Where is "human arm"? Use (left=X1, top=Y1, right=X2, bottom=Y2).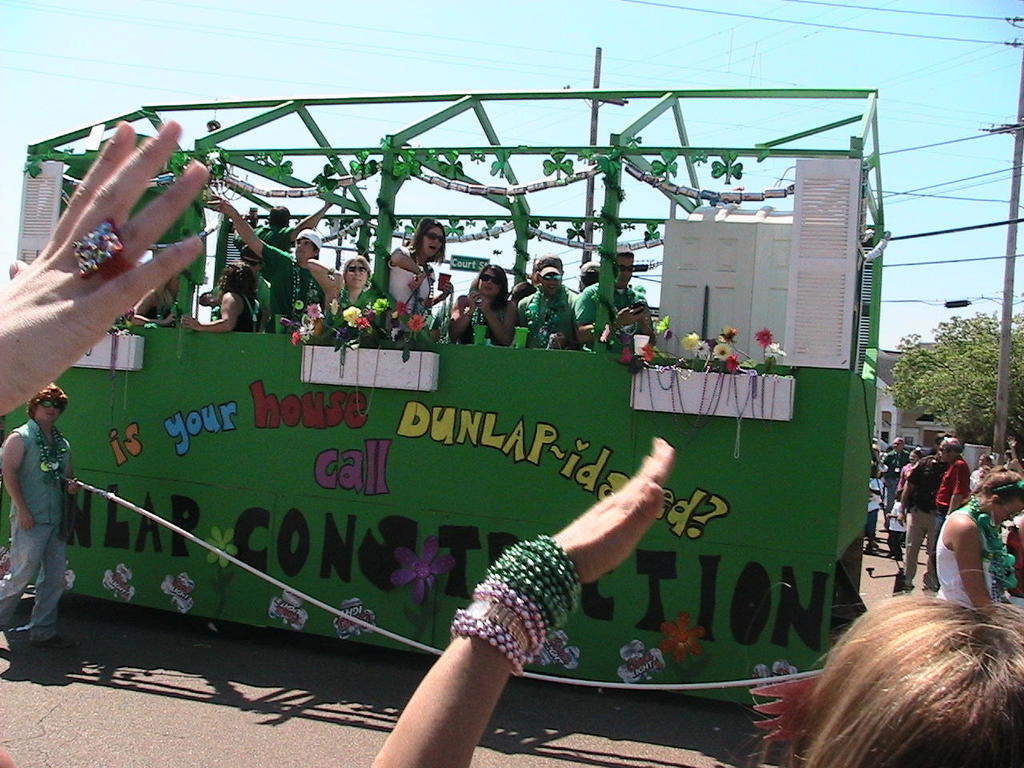
(left=948, top=510, right=1016, bottom=642).
